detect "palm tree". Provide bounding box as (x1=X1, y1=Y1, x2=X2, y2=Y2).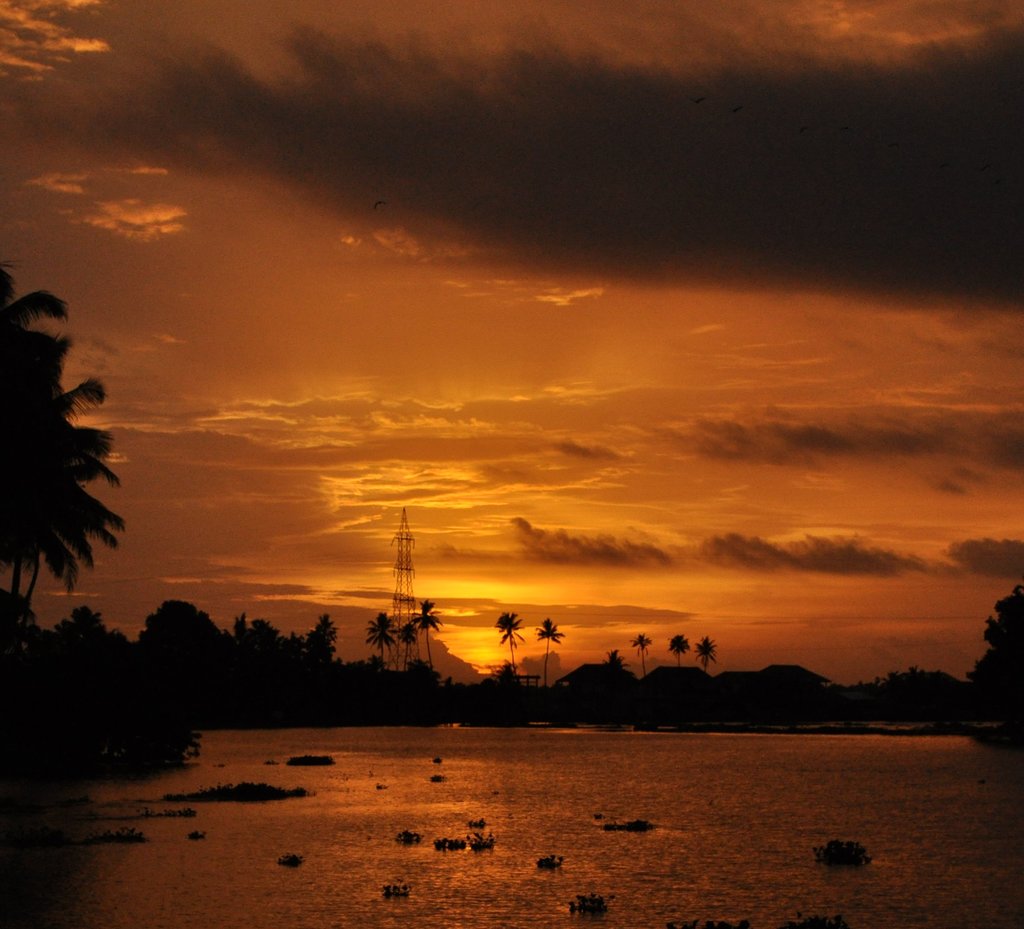
(x1=535, y1=617, x2=568, y2=692).
